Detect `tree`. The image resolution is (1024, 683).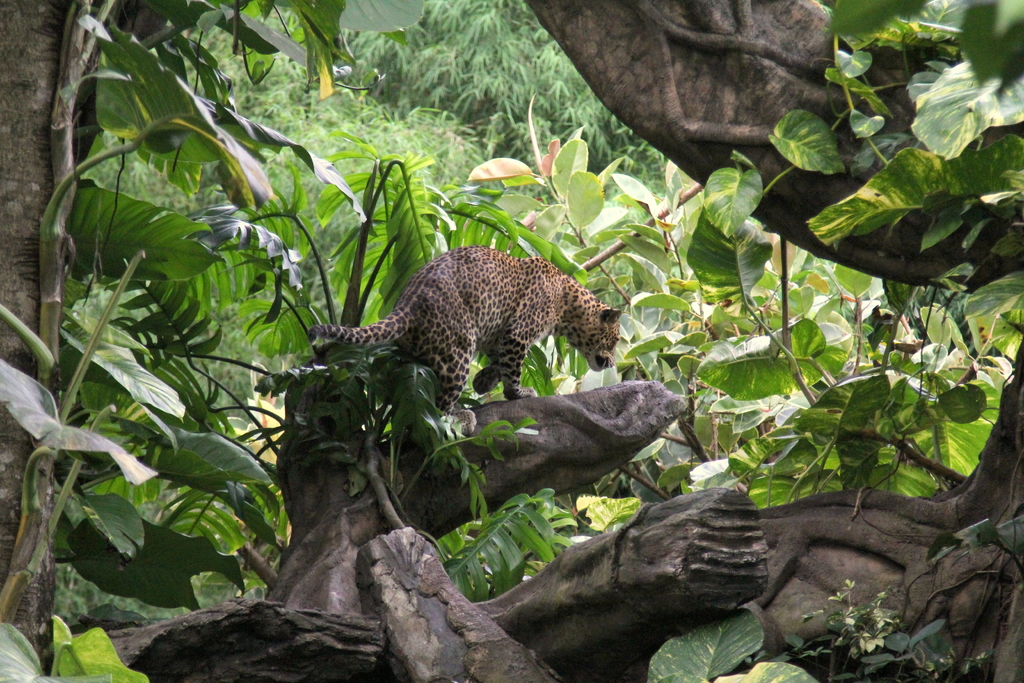
0, 0, 1023, 682.
